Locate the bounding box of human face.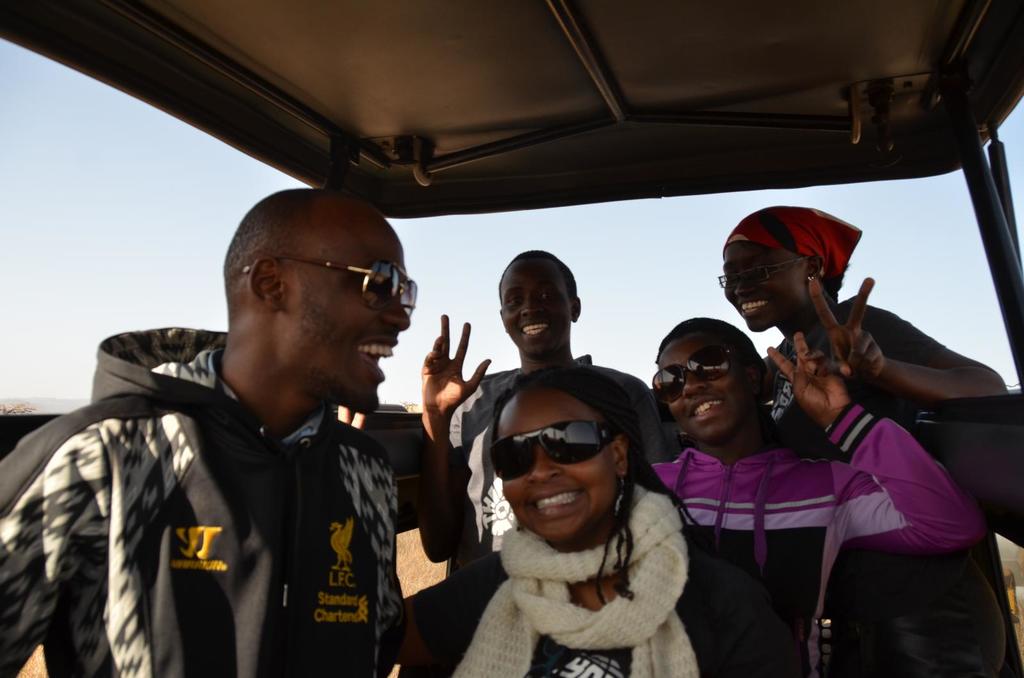
Bounding box: 289,208,415,418.
